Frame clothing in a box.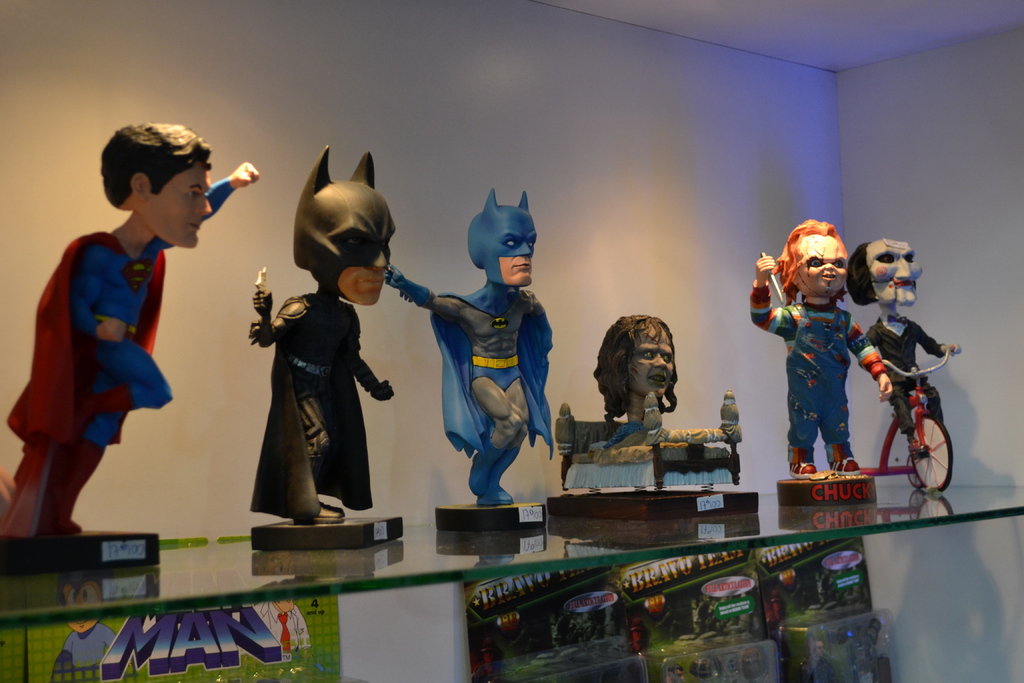
crop(29, 186, 216, 538).
